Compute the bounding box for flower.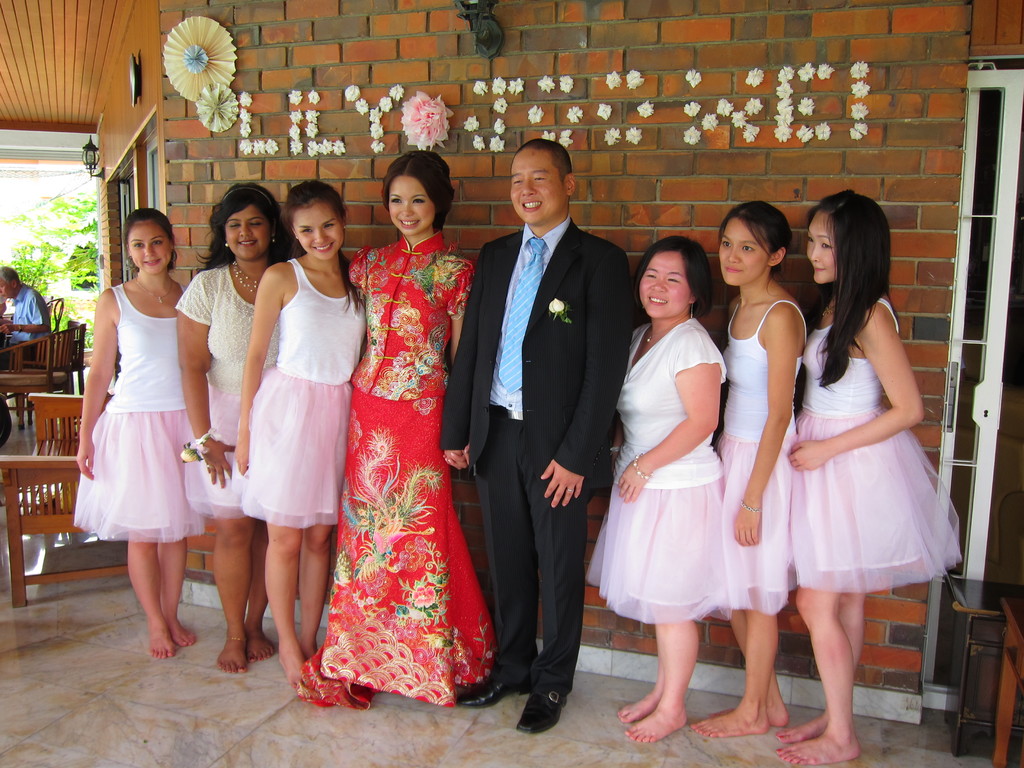
<region>603, 68, 625, 91</region>.
